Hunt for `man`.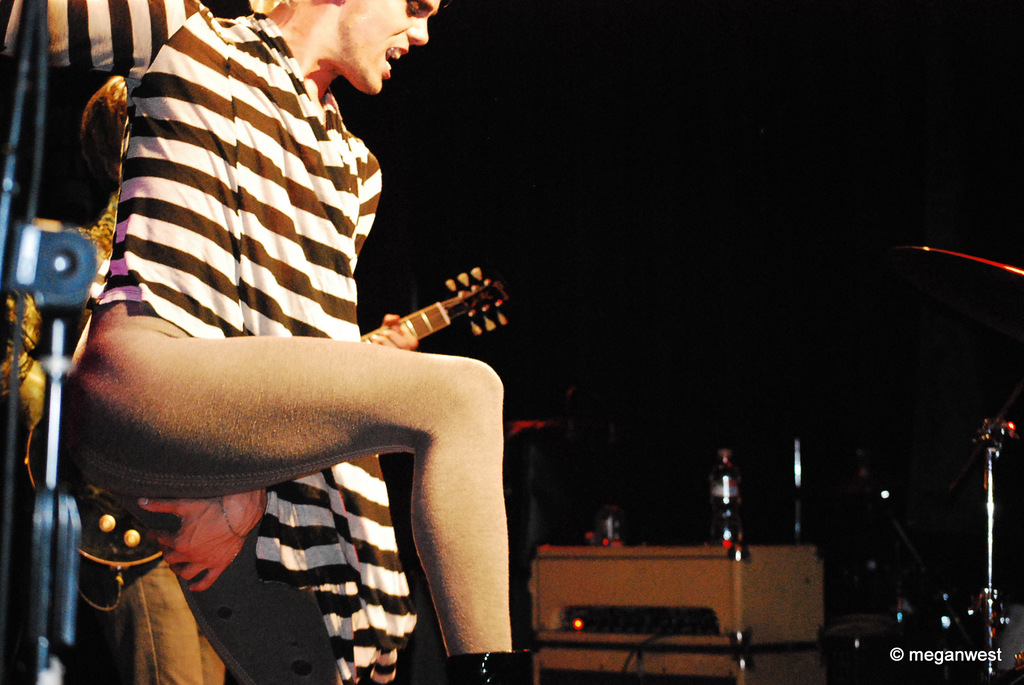
Hunted down at (x1=0, y1=70, x2=228, y2=684).
